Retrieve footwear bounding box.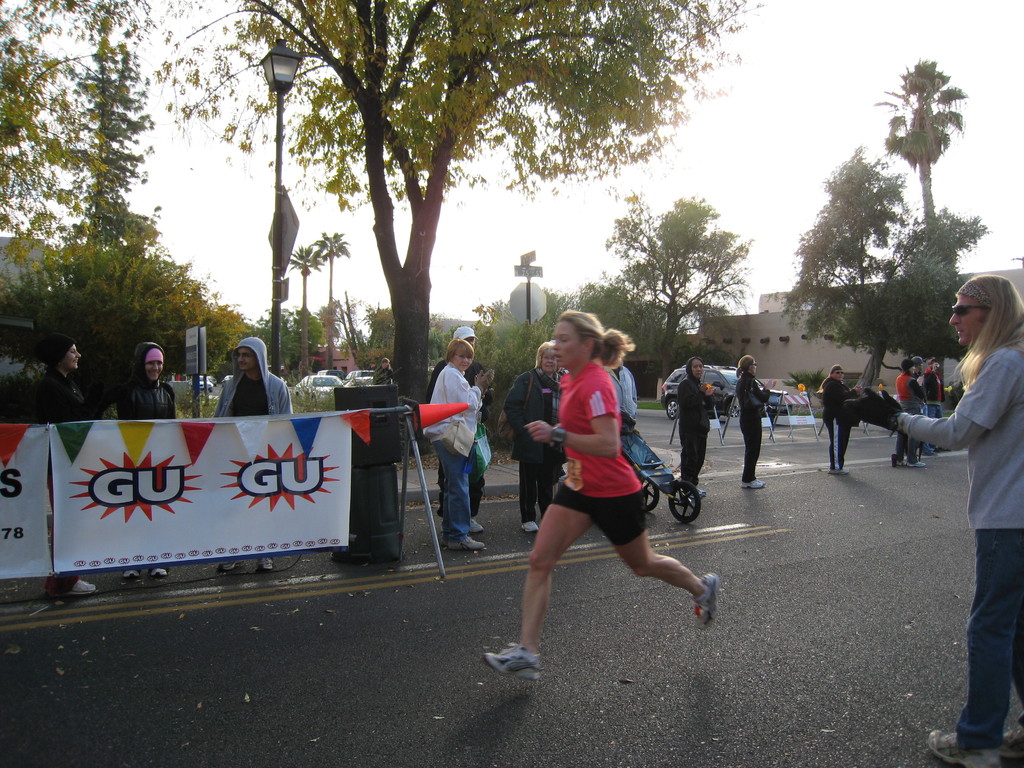
Bounding box: {"x1": 470, "y1": 515, "x2": 488, "y2": 534}.
